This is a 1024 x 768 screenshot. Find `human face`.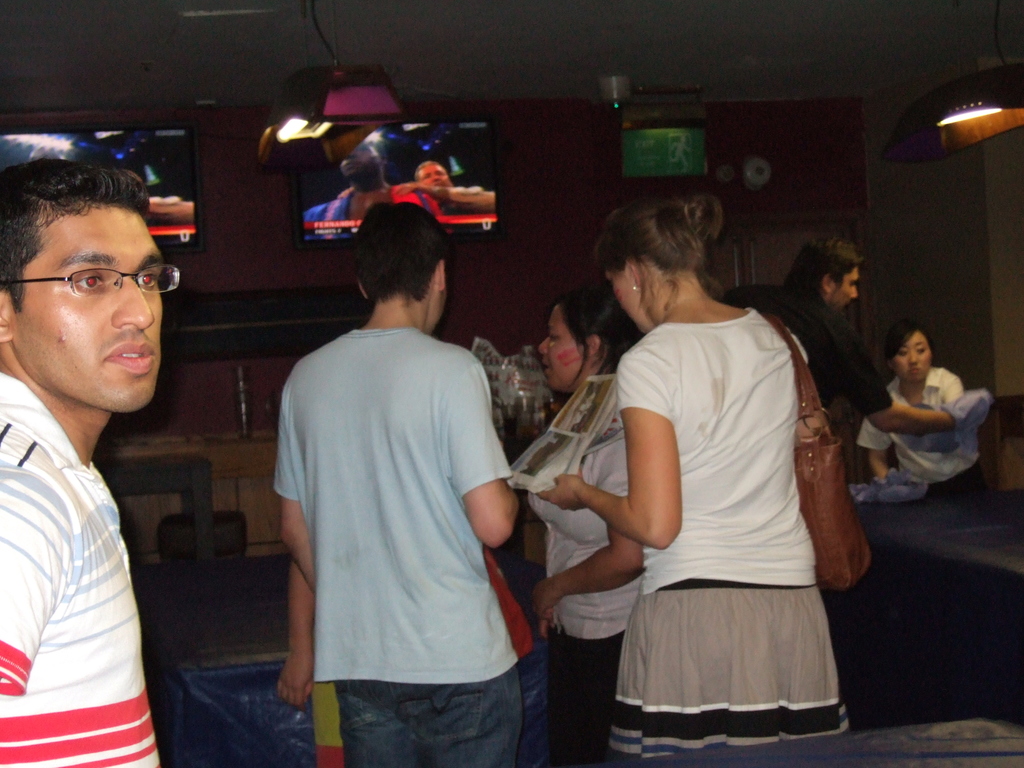
Bounding box: rect(828, 265, 857, 315).
